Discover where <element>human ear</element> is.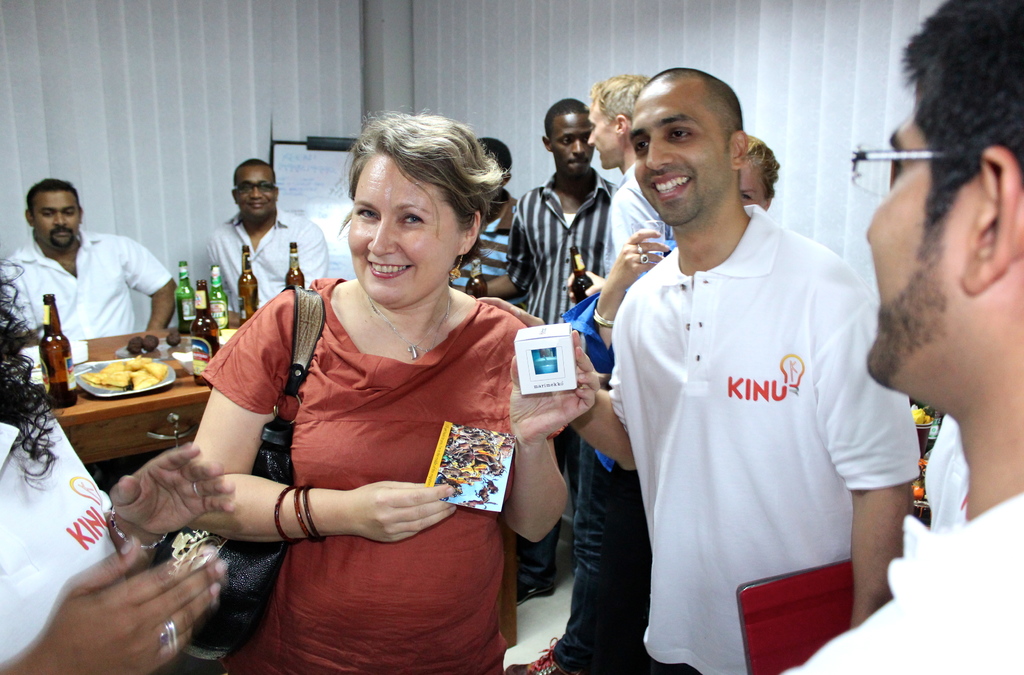
Discovered at {"x1": 230, "y1": 188, "x2": 237, "y2": 203}.
